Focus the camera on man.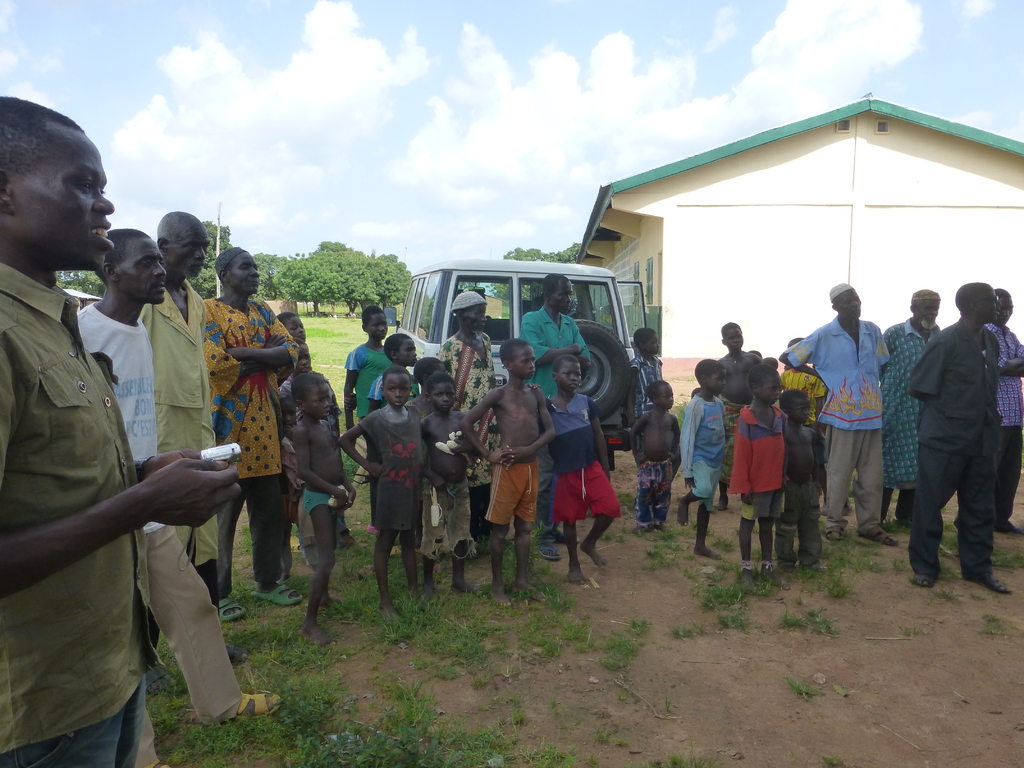
Focus region: [136,211,245,694].
